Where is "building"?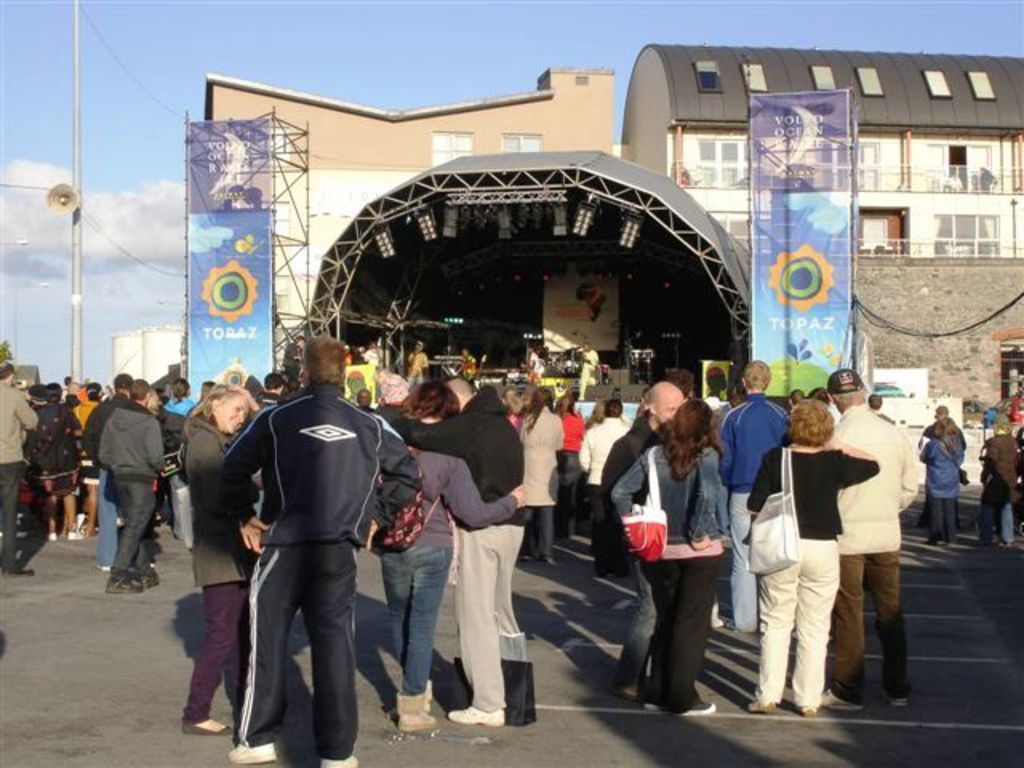
box(618, 43, 1022, 264).
